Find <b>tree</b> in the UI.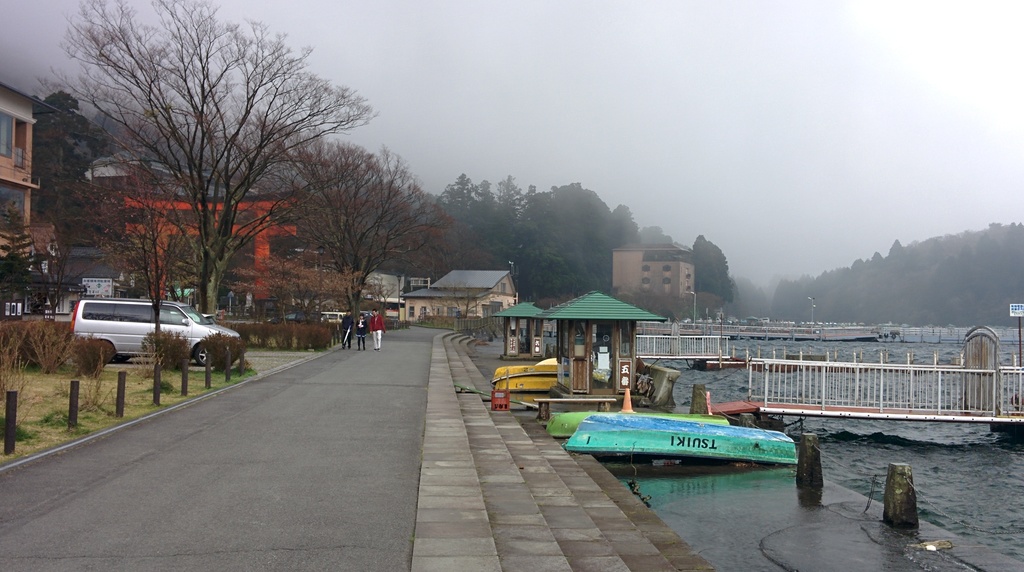
UI element at box(52, 0, 378, 309).
